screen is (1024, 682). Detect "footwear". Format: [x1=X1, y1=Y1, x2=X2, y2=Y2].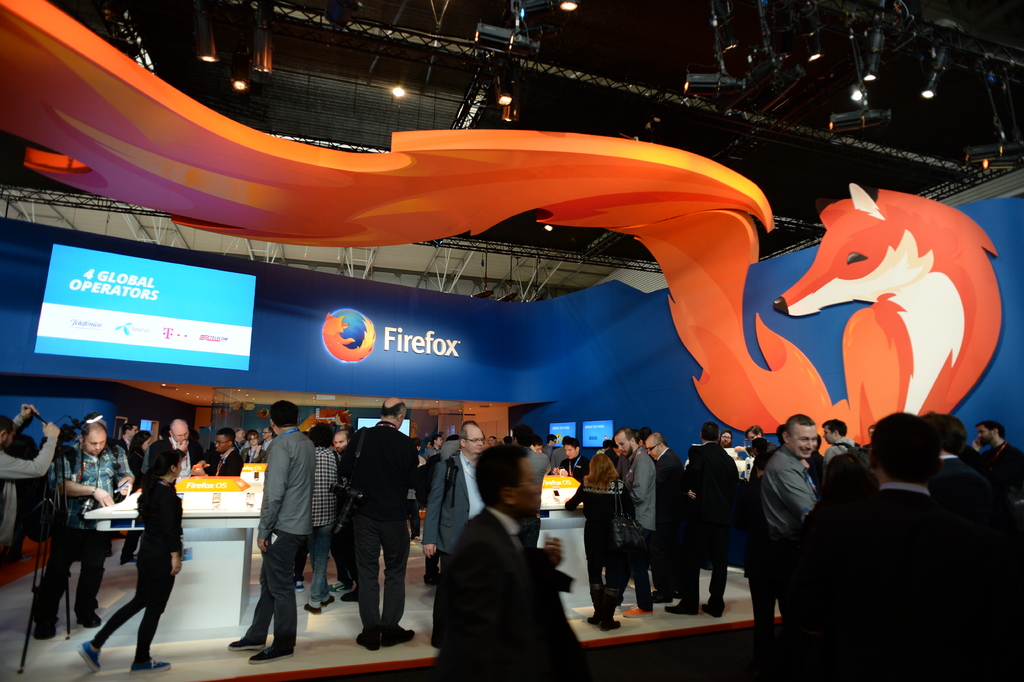
[x1=130, y1=661, x2=170, y2=677].
